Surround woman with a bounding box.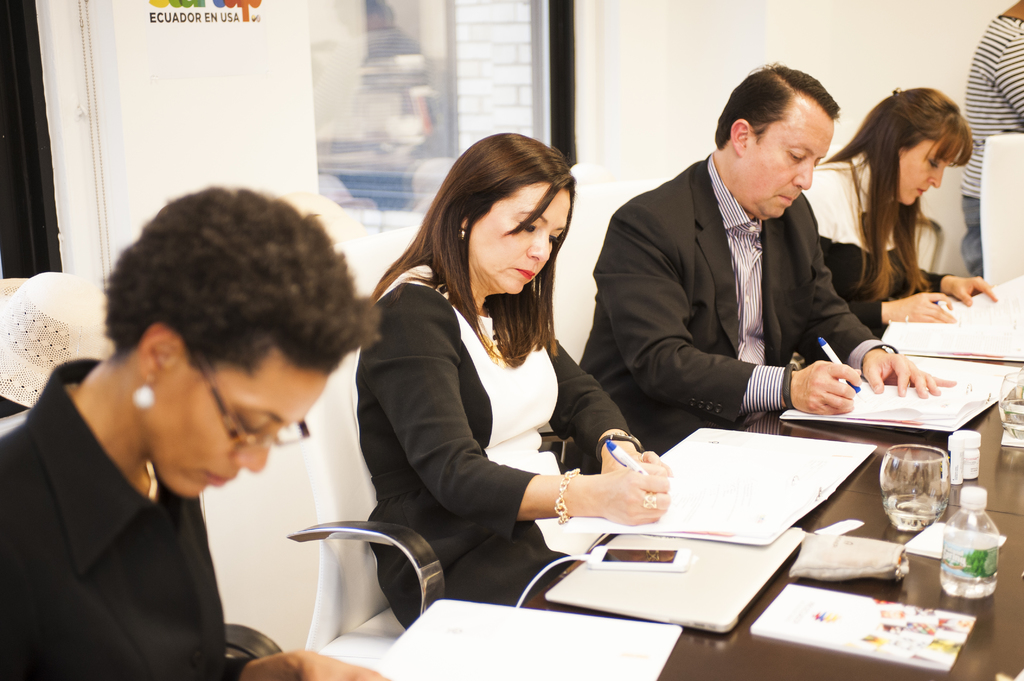
bbox=[0, 184, 399, 680].
